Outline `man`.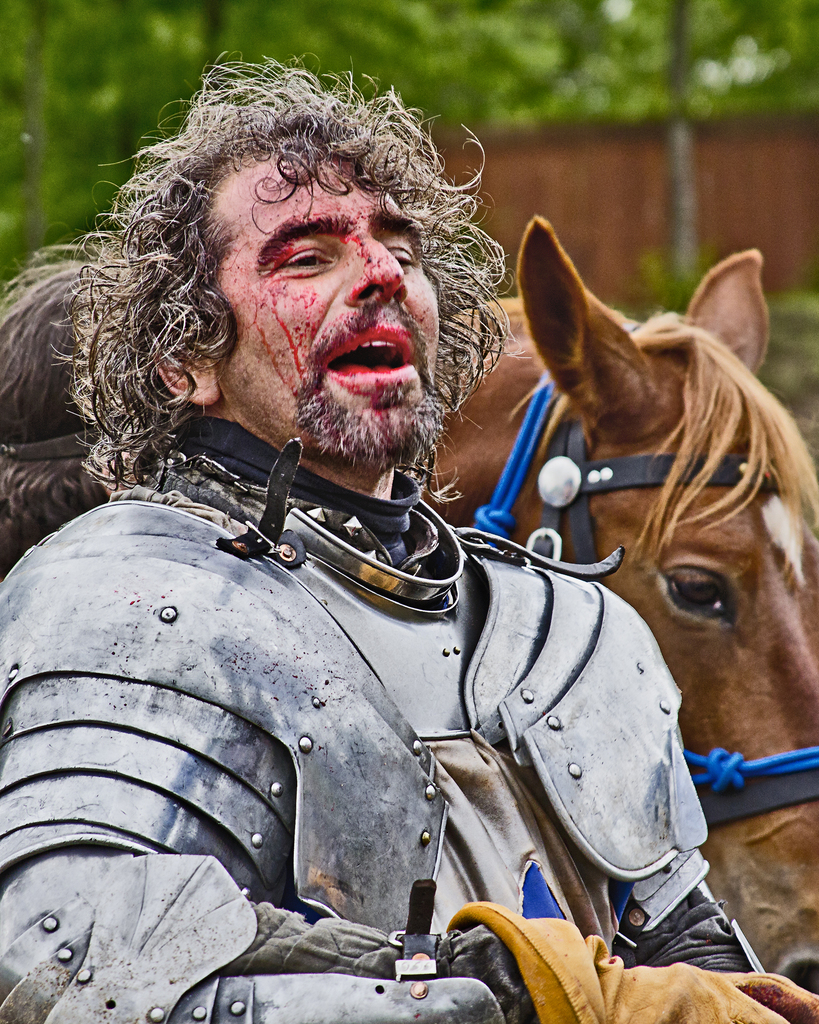
Outline: {"left": 49, "top": 110, "right": 761, "bottom": 996}.
